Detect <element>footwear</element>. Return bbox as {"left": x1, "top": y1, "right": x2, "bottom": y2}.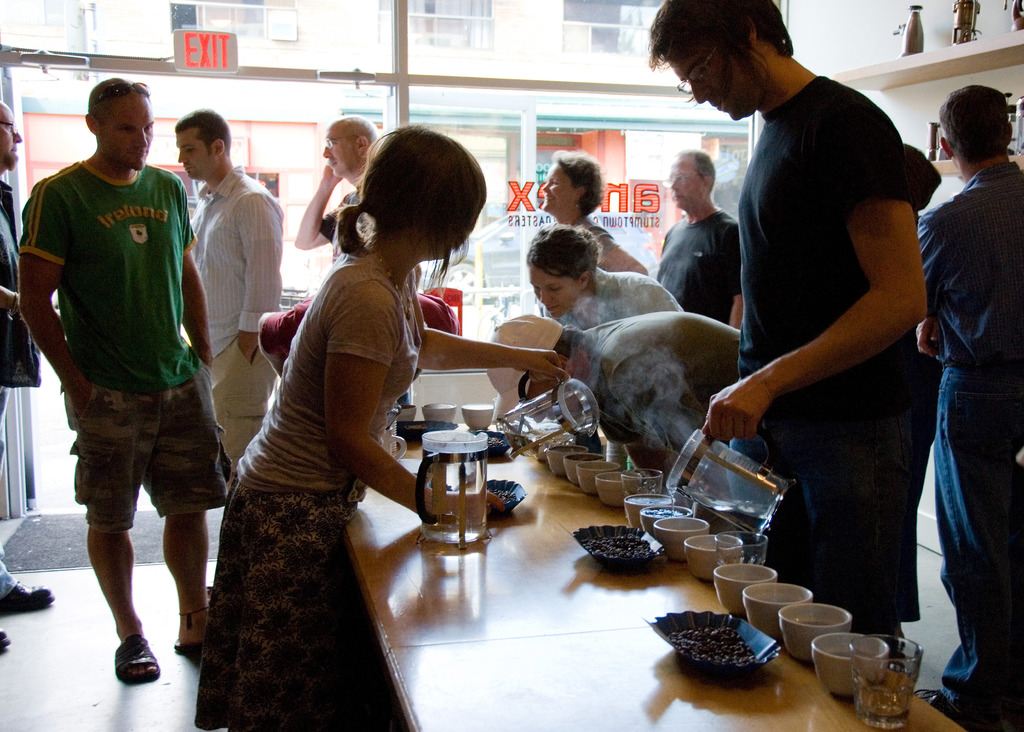
{"left": 116, "top": 632, "right": 161, "bottom": 687}.
